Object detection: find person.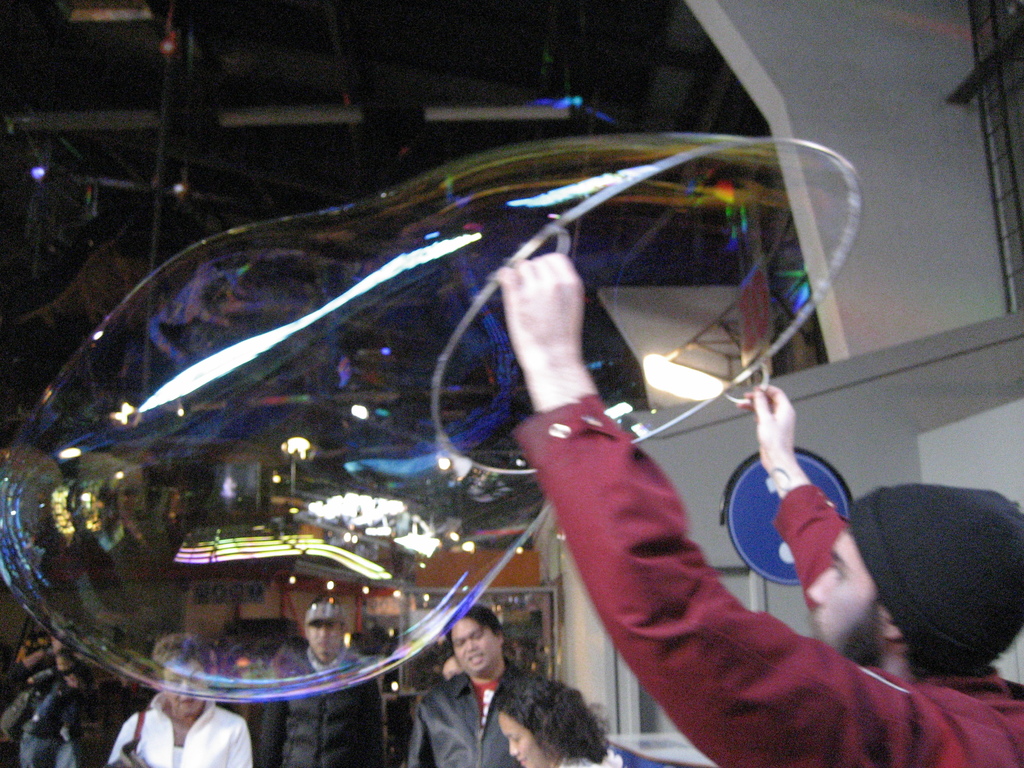
490:256:1023:767.
